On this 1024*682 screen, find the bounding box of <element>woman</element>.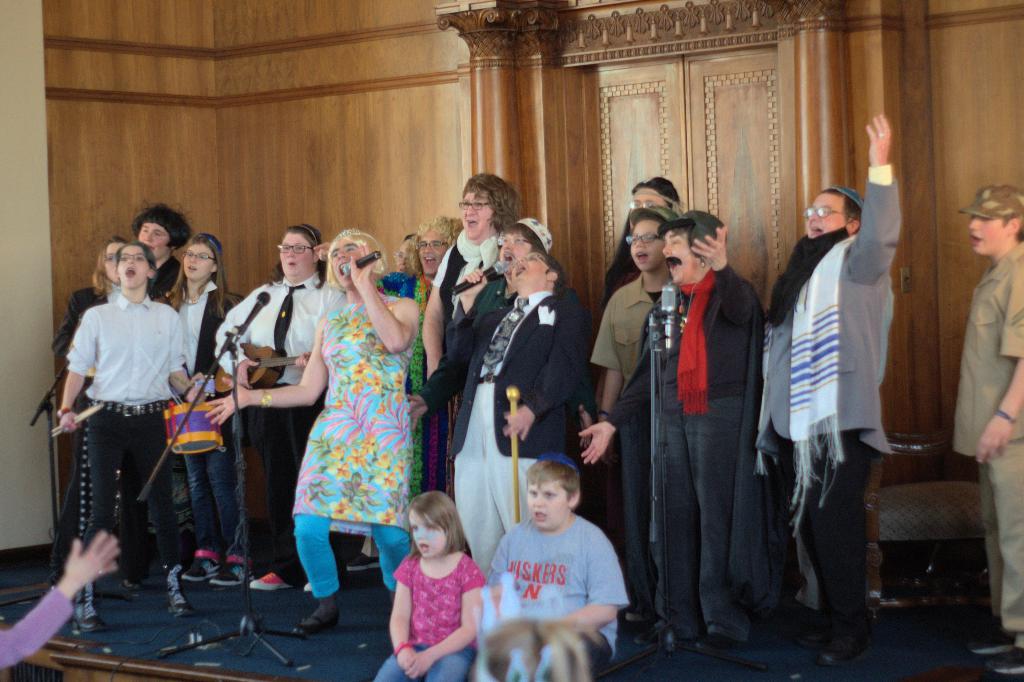
Bounding box: bbox=(49, 230, 136, 588).
